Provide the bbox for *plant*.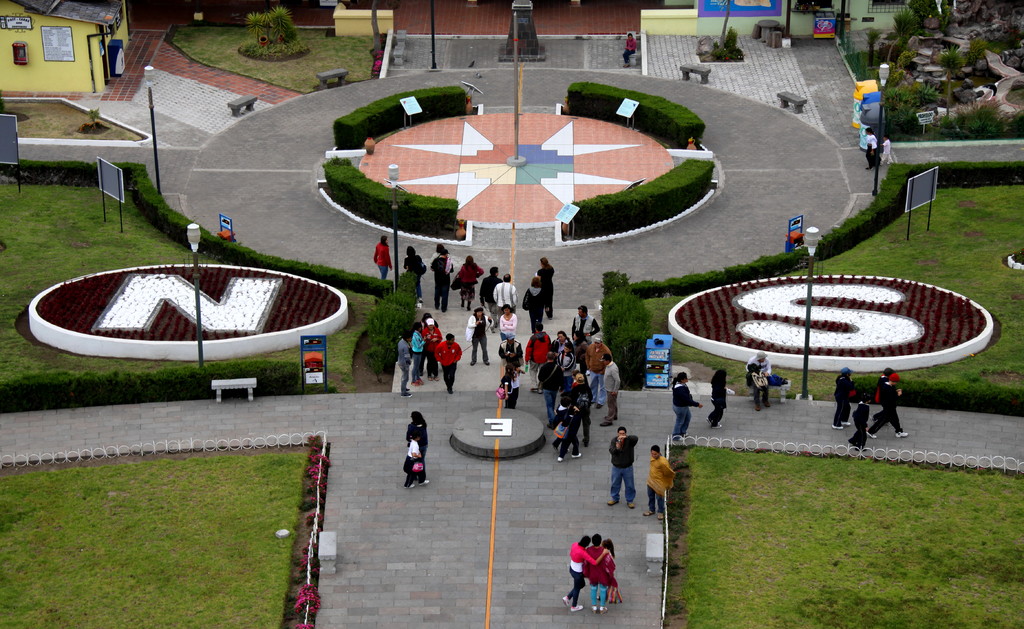
l=238, t=2, r=312, b=56.
